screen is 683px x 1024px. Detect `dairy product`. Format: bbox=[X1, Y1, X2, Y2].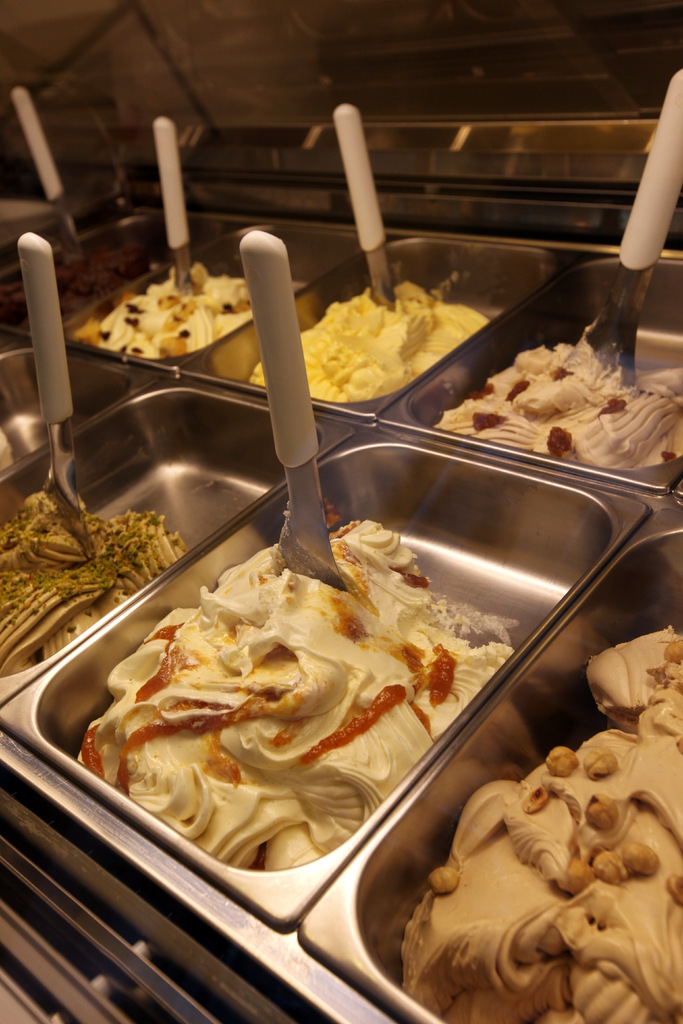
bbox=[456, 349, 682, 486].
